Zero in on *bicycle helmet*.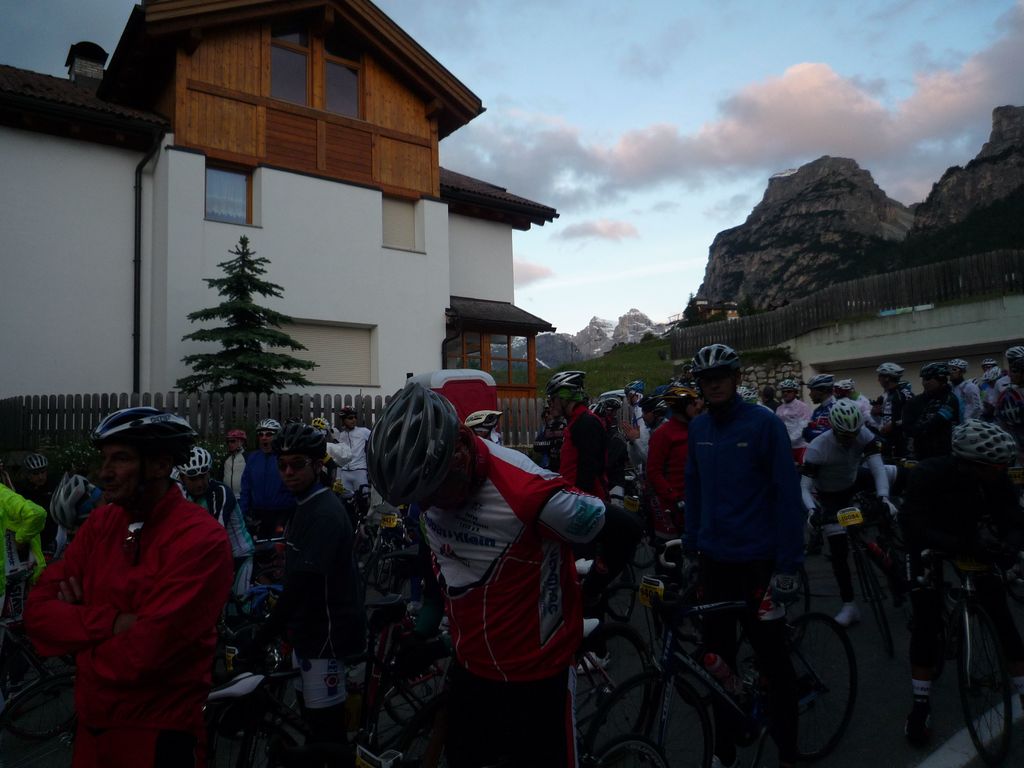
Zeroed in: 226/428/241/439.
